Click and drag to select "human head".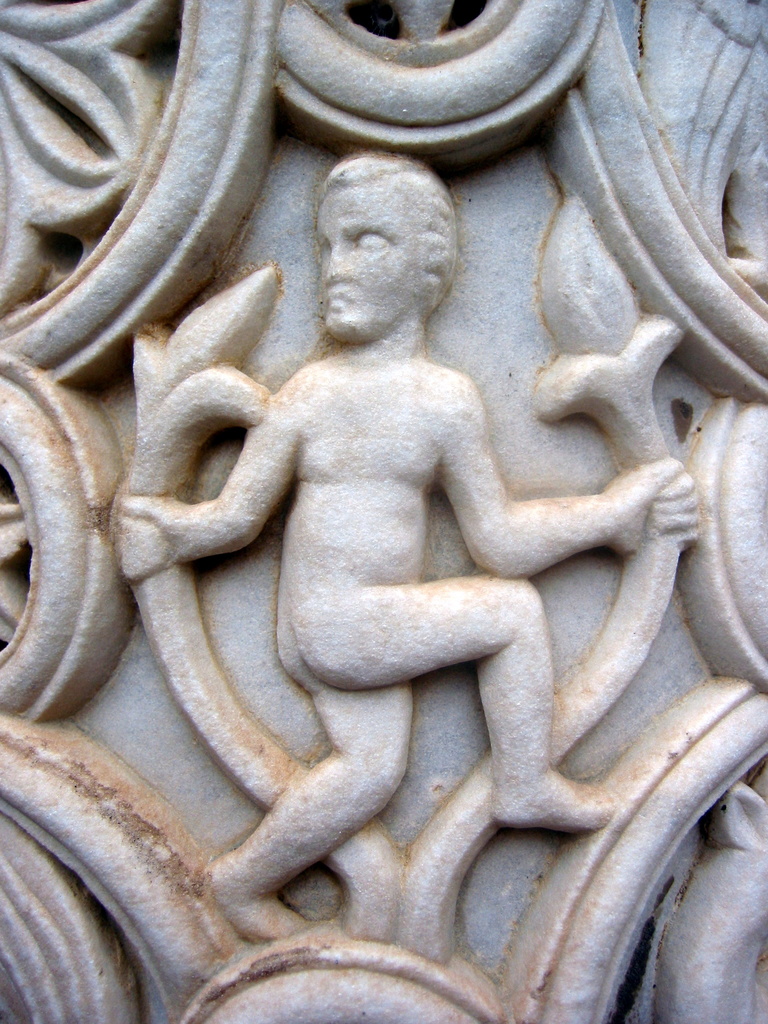
Selection: bbox=(302, 151, 479, 342).
